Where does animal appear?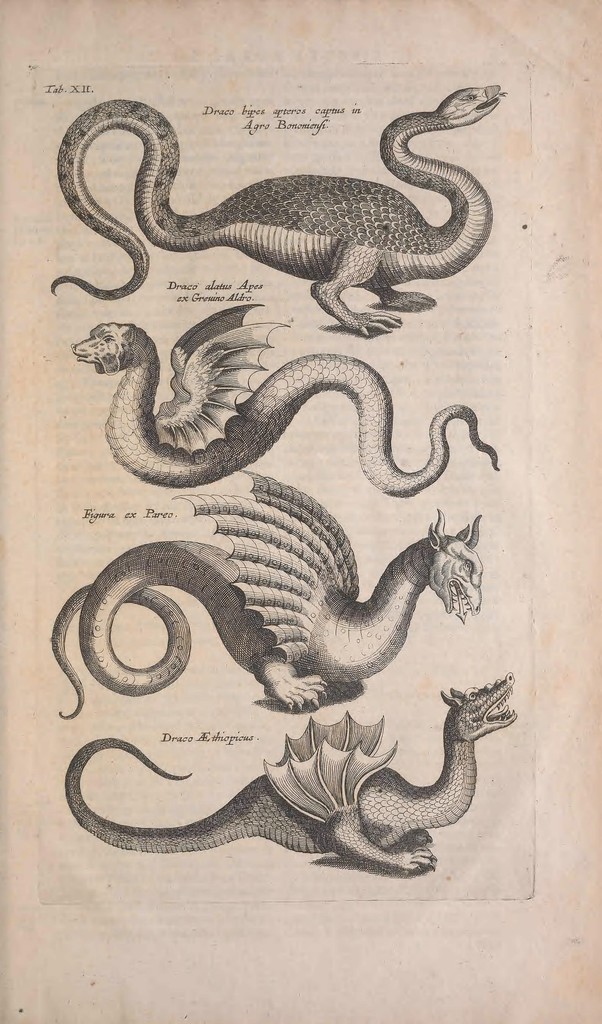
Appears at (44,79,509,337).
